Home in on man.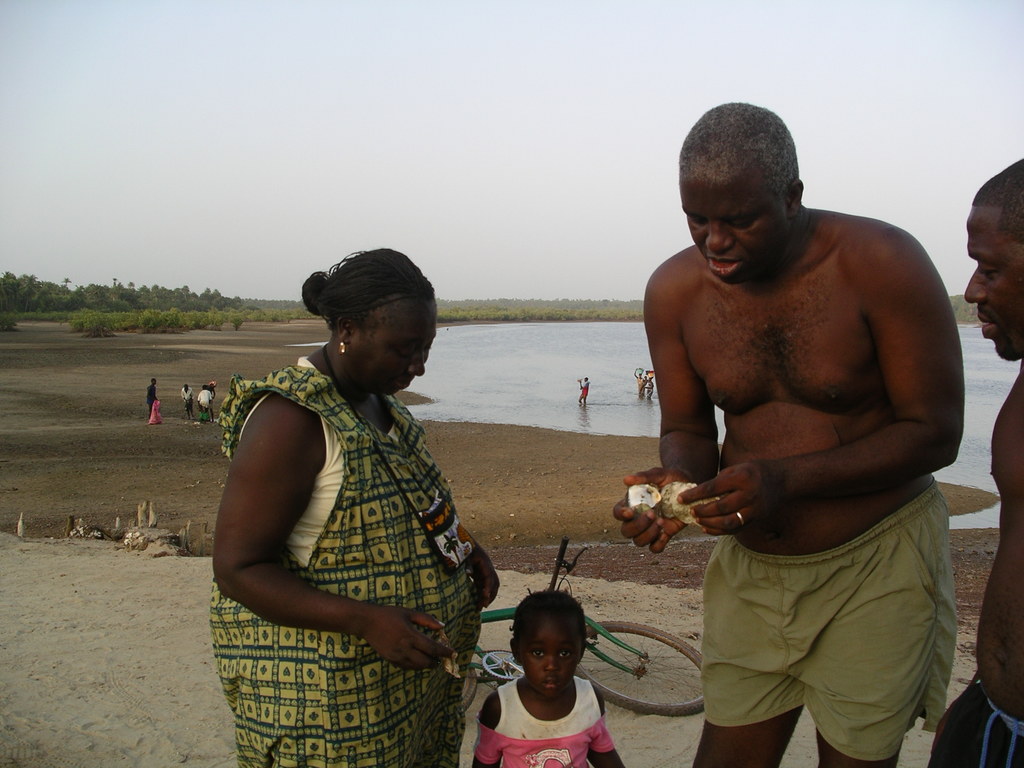
Homed in at [180,385,195,420].
